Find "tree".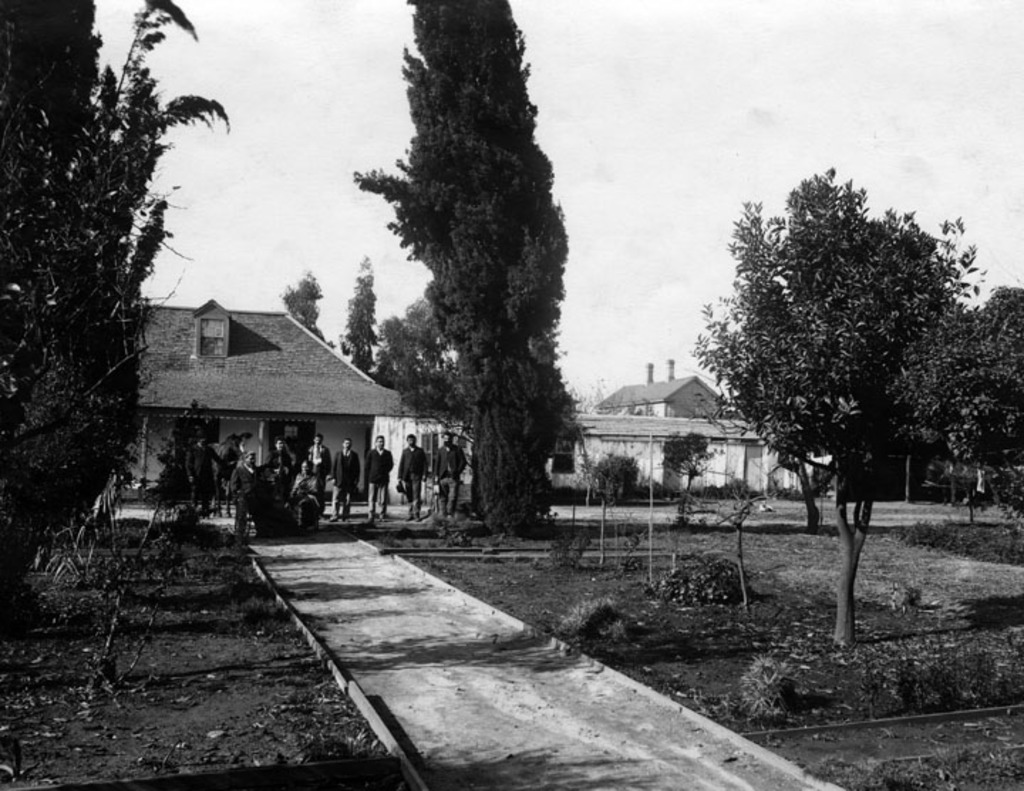
<bbox>329, 243, 397, 378</bbox>.
